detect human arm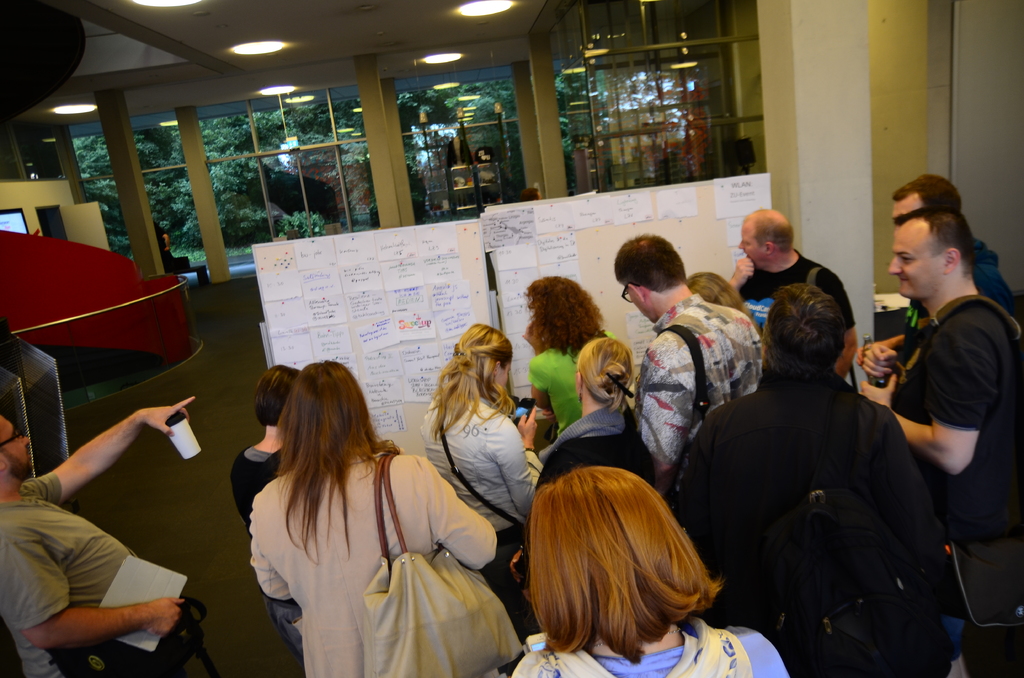
crop(15, 390, 206, 510)
